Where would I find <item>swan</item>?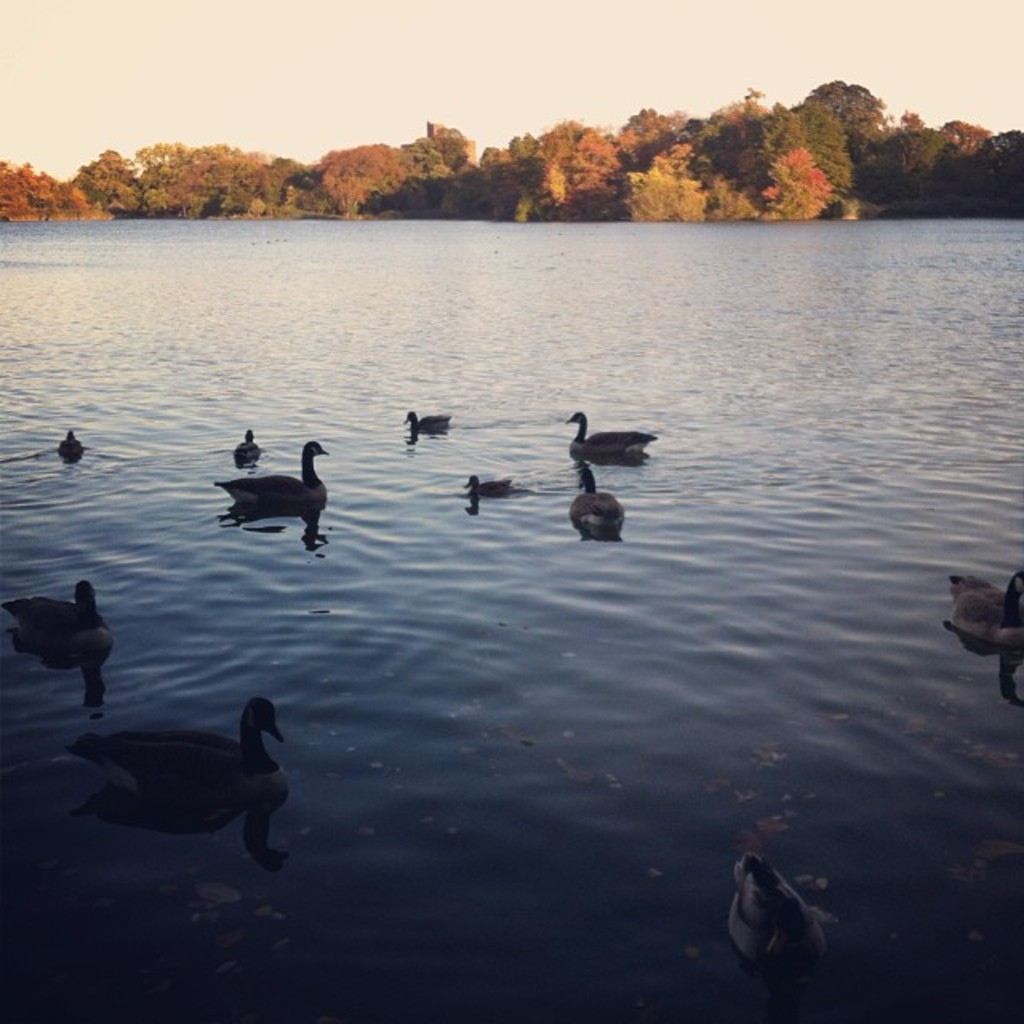
At [214, 429, 360, 541].
